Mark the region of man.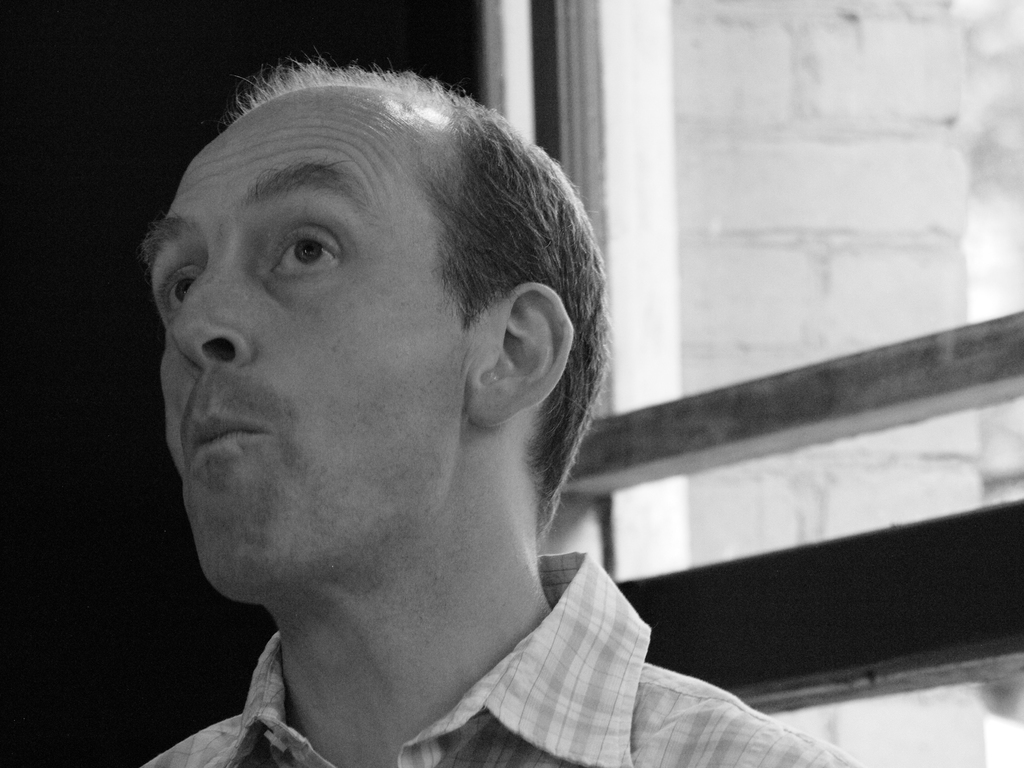
Region: (76,58,792,767).
